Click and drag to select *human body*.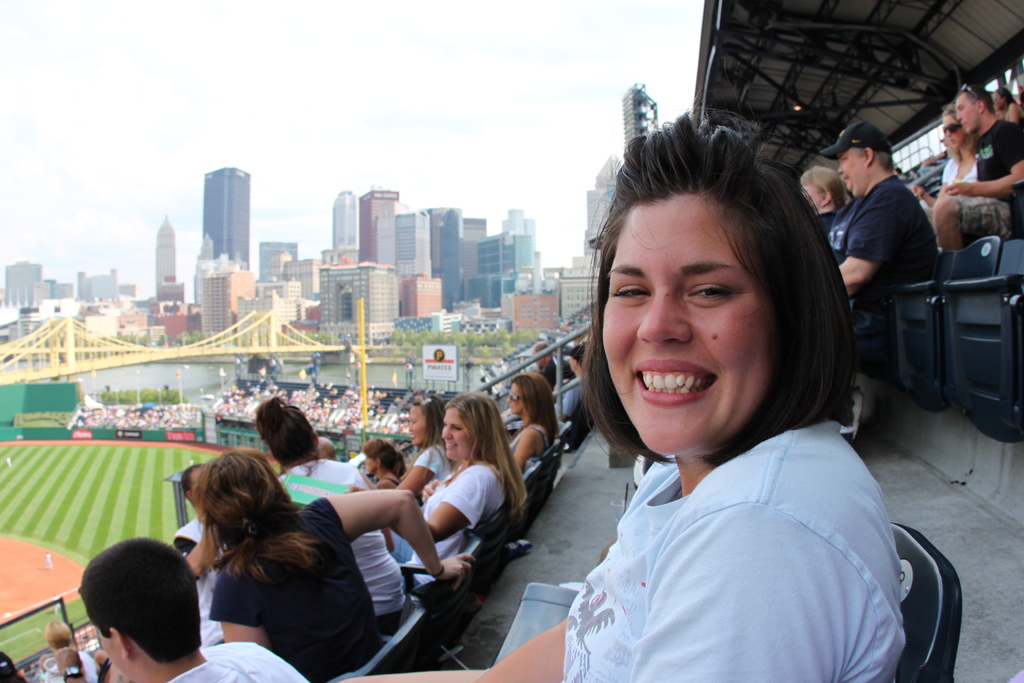
Selection: l=365, t=440, r=410, b=497.
